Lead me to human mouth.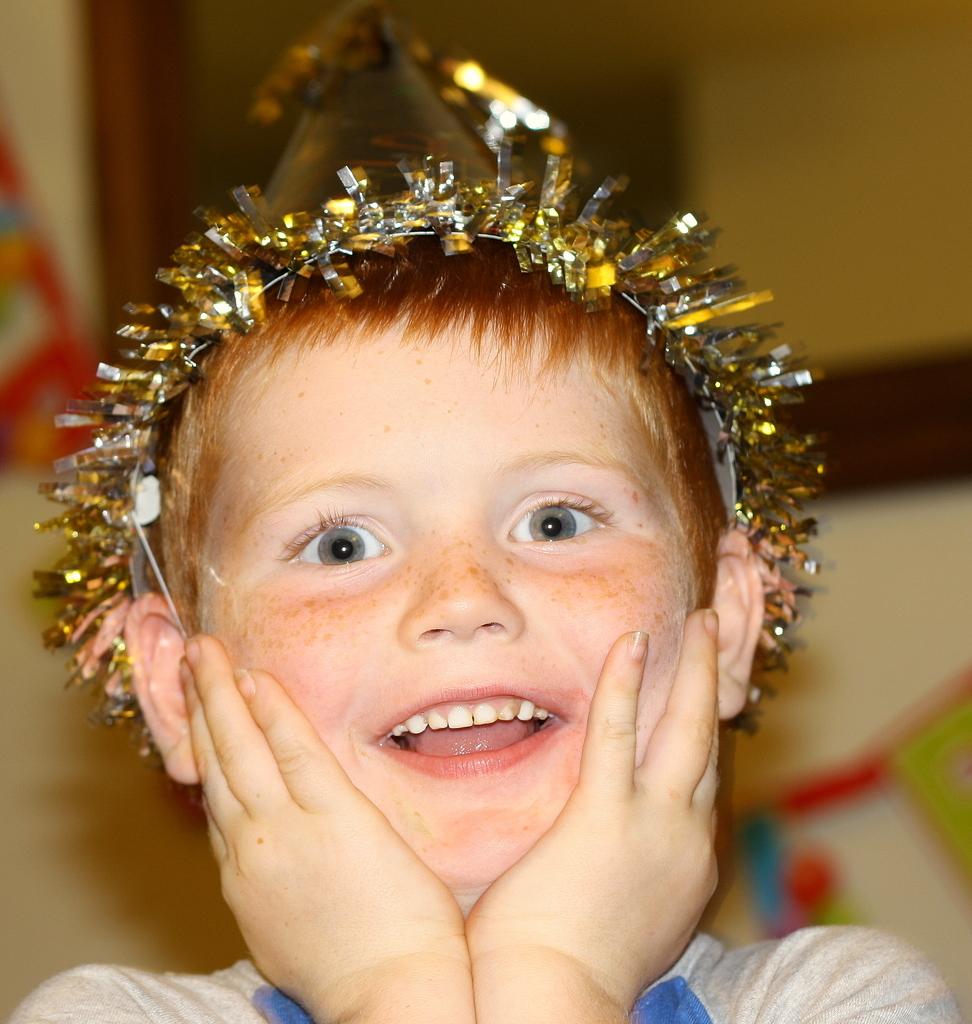
Lead to (left=360, top=673, right=569, bottom=789).
